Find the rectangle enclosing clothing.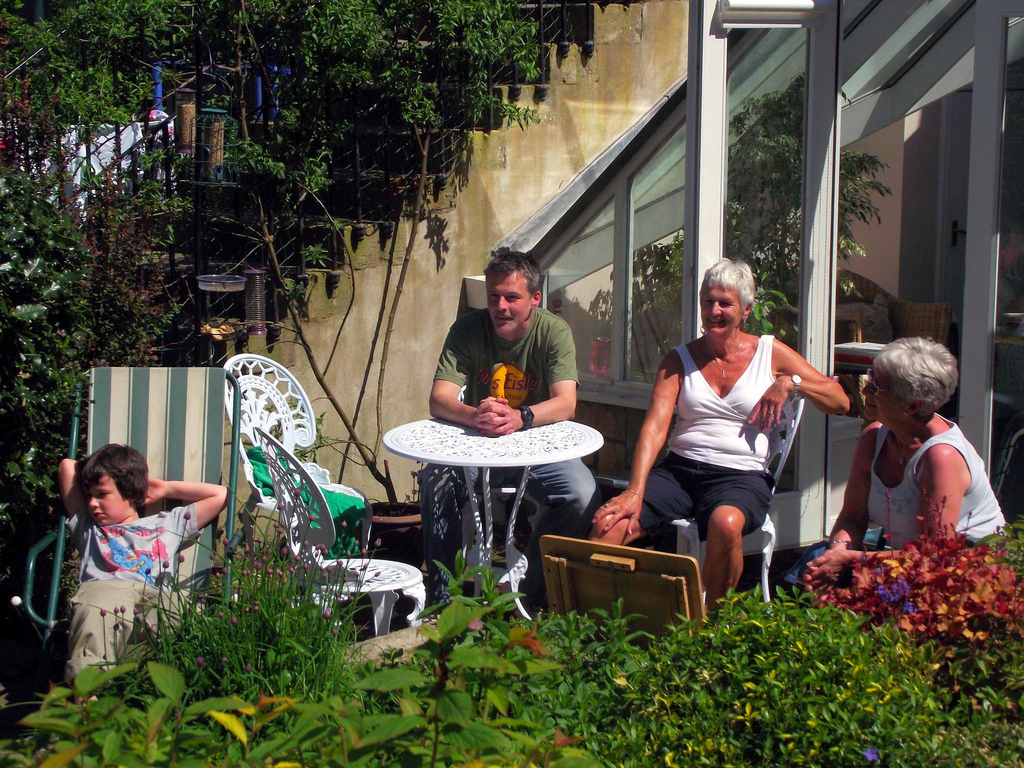
Rect(764, 413, 1012, 607).
